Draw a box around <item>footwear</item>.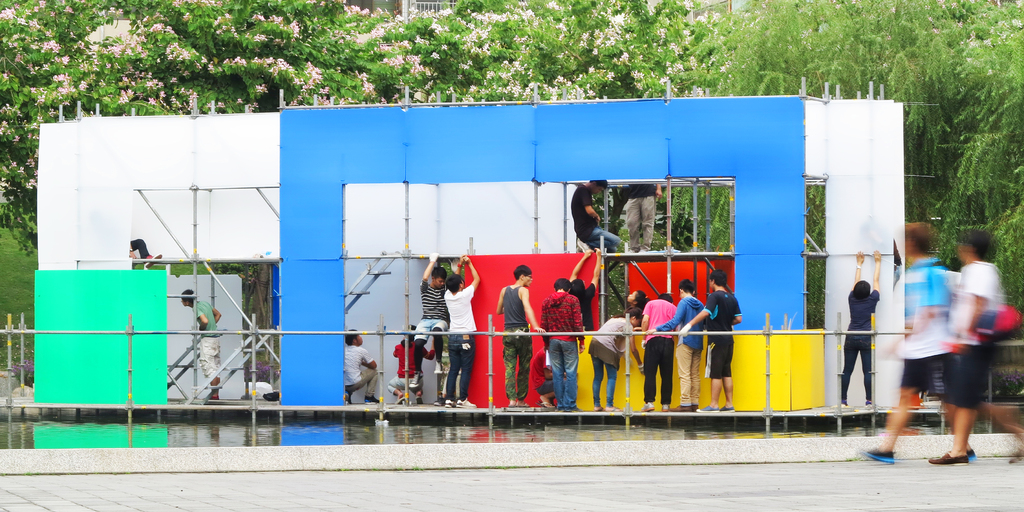
crop(560, 403, 580, 412).
